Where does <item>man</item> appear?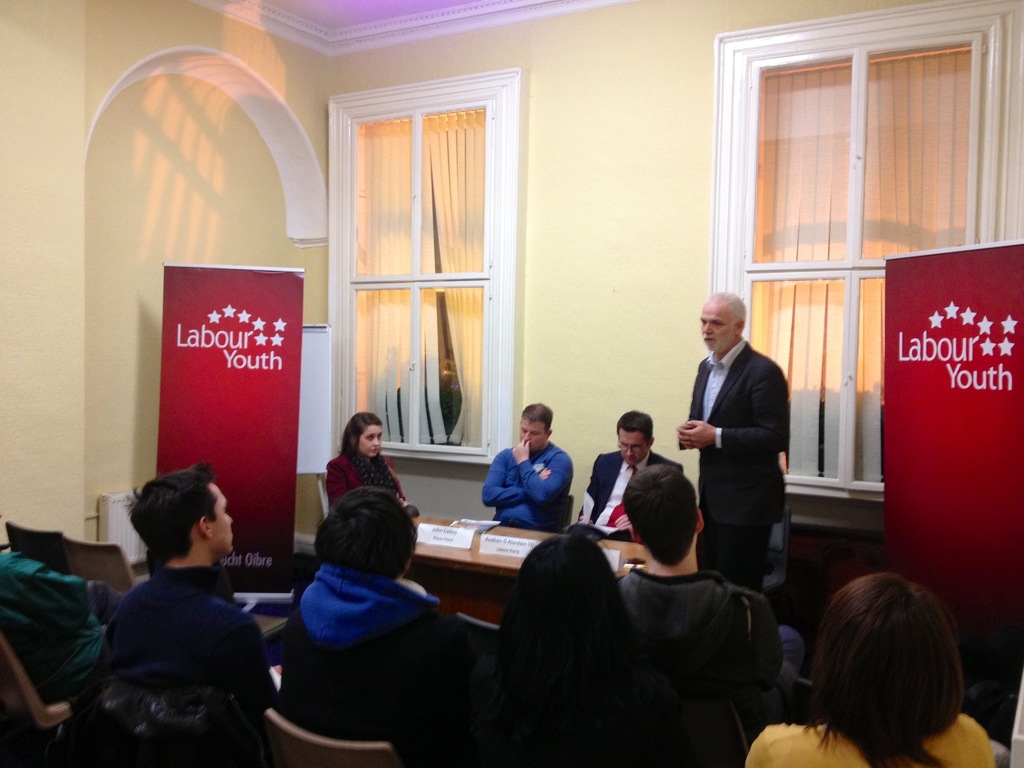
Appears at locate(97, 450, 281, 752).
